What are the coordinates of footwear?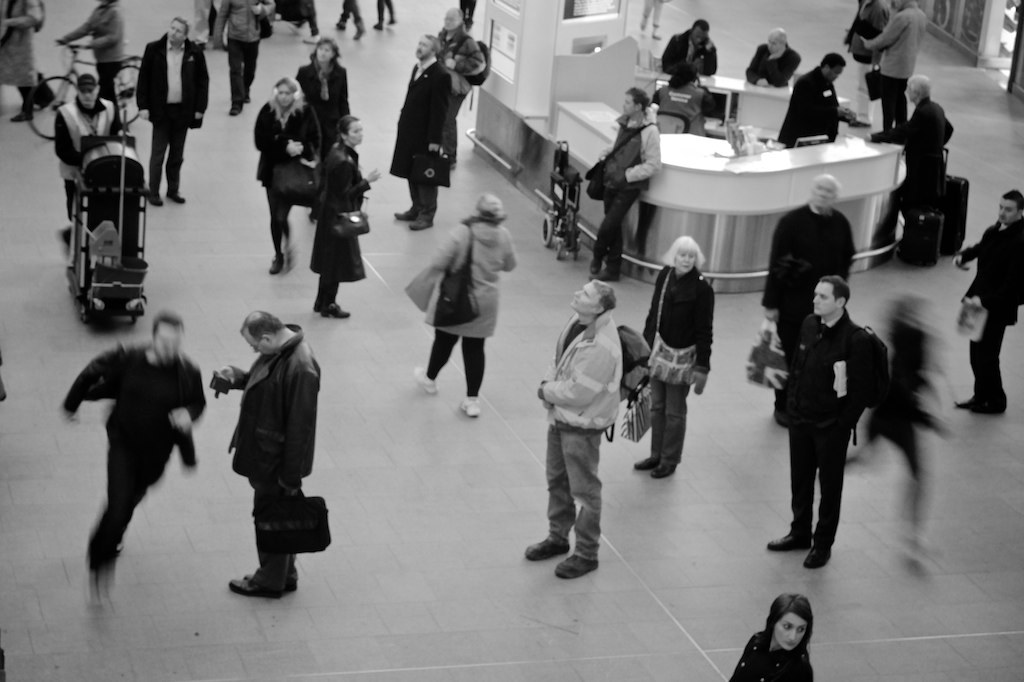
rect(460, 397, 479, 419).
